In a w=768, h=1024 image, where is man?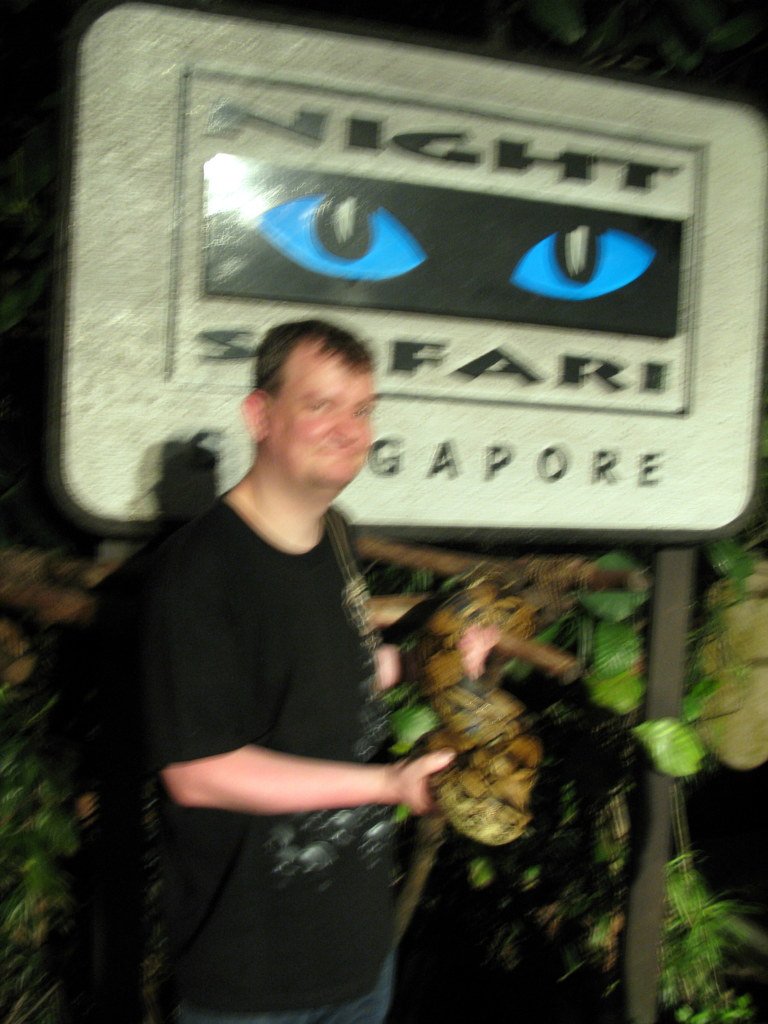
select_region(80, 263, 563, 986).
